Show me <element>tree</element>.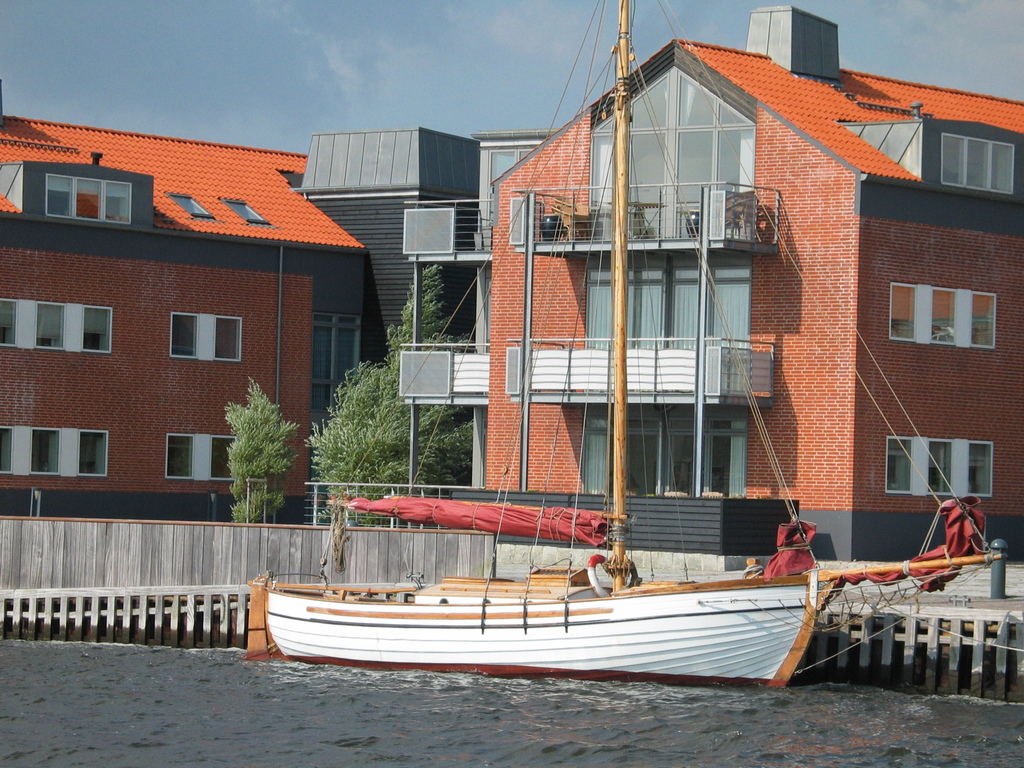
<element>tree</element> is here: [left=220, top=376, right=300, bottom=527].
